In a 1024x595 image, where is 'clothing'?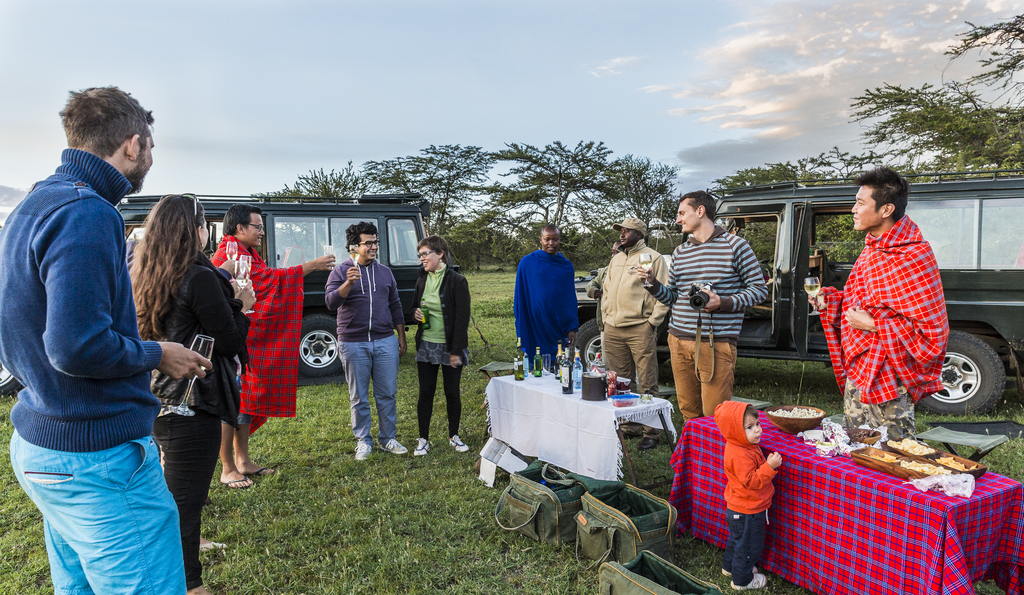
(left=133, top=267, right=233, bottom=433).
